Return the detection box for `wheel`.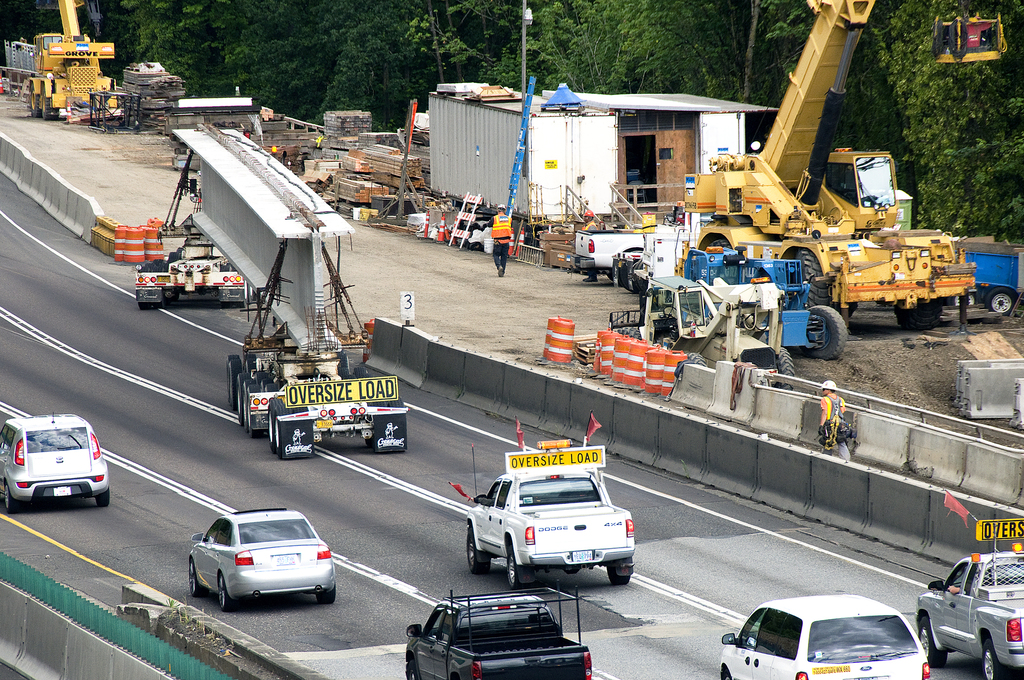
[505,549,530,596].
